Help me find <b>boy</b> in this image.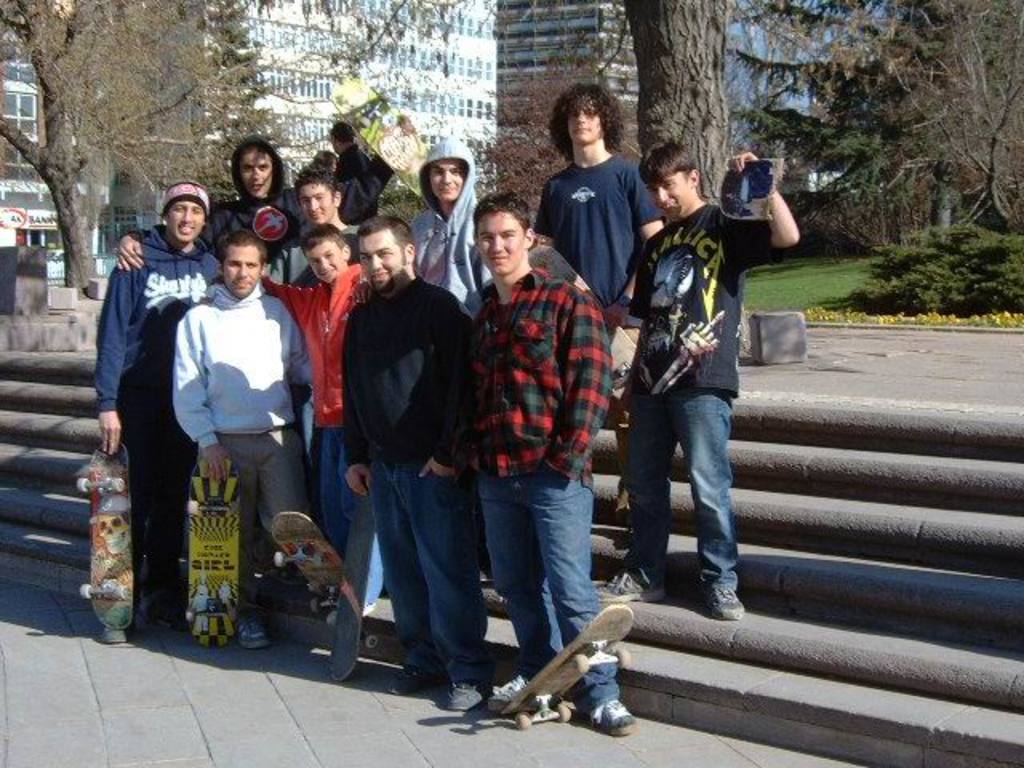
Found it: 600/155/776/648.
